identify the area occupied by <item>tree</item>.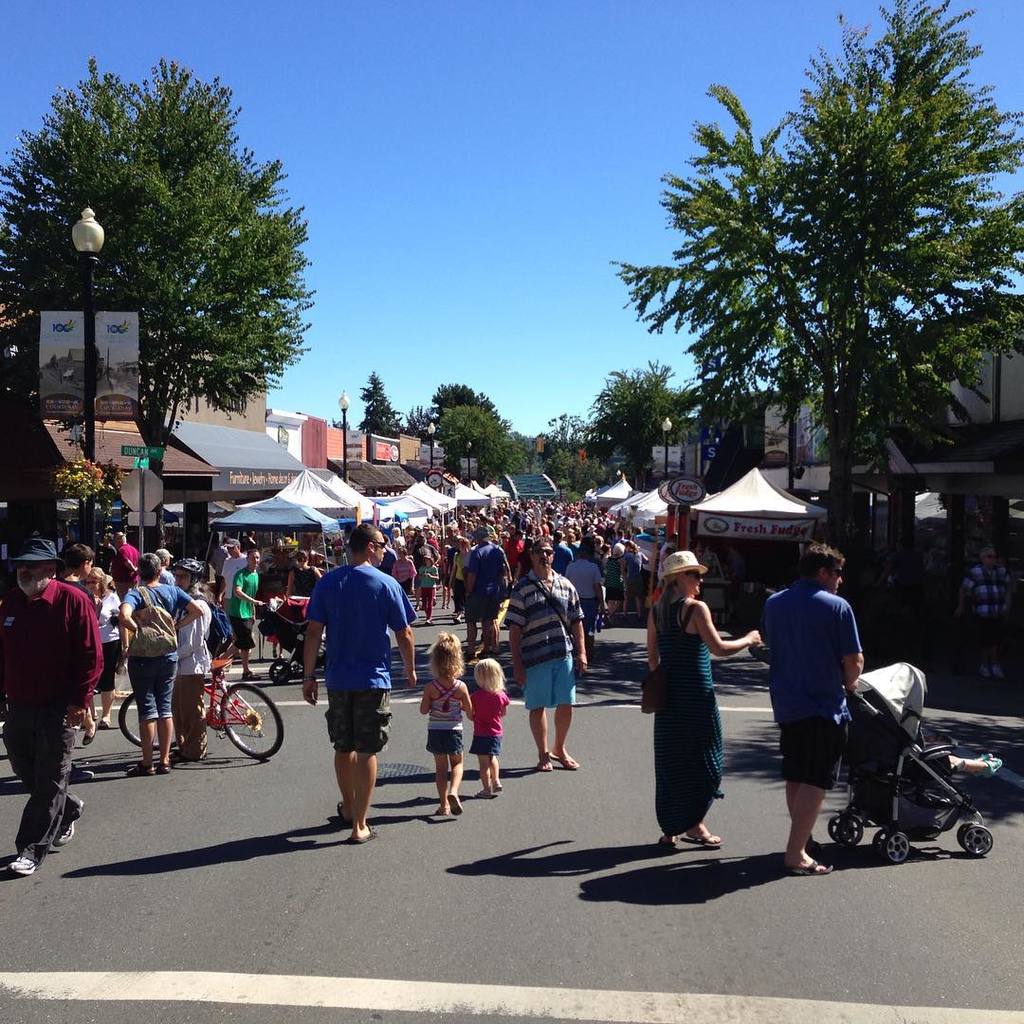
Area: (x1=0, y1=58, x2=317, y2=412).
